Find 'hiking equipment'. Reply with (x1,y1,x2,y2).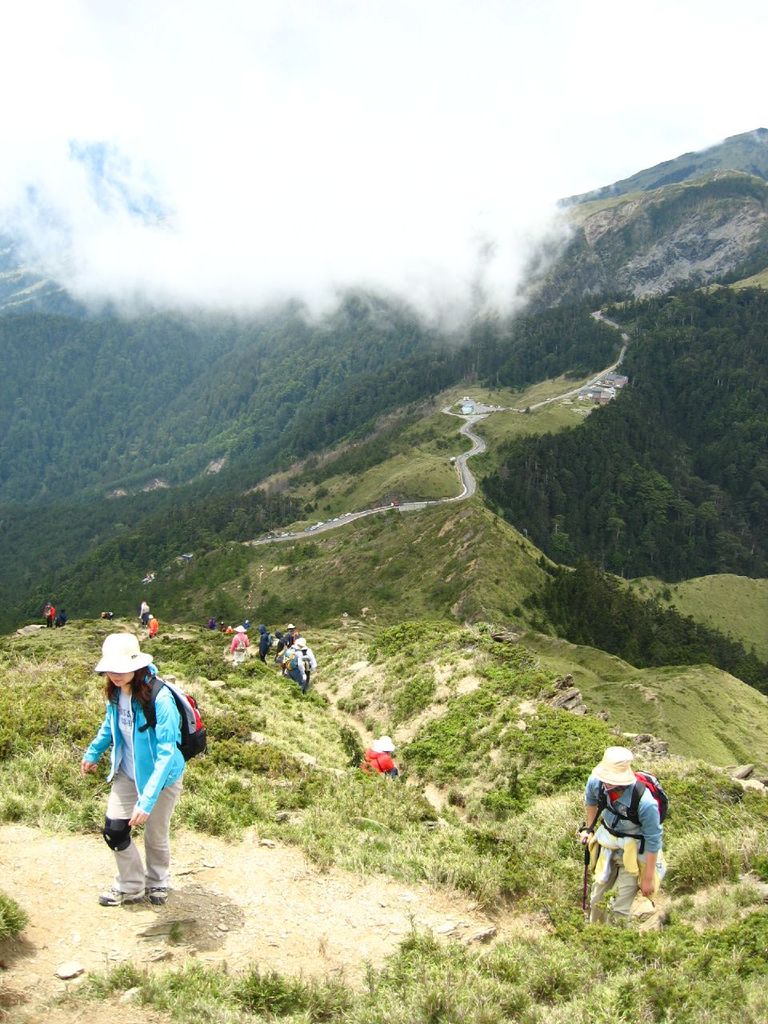
(116,673,206,761).
